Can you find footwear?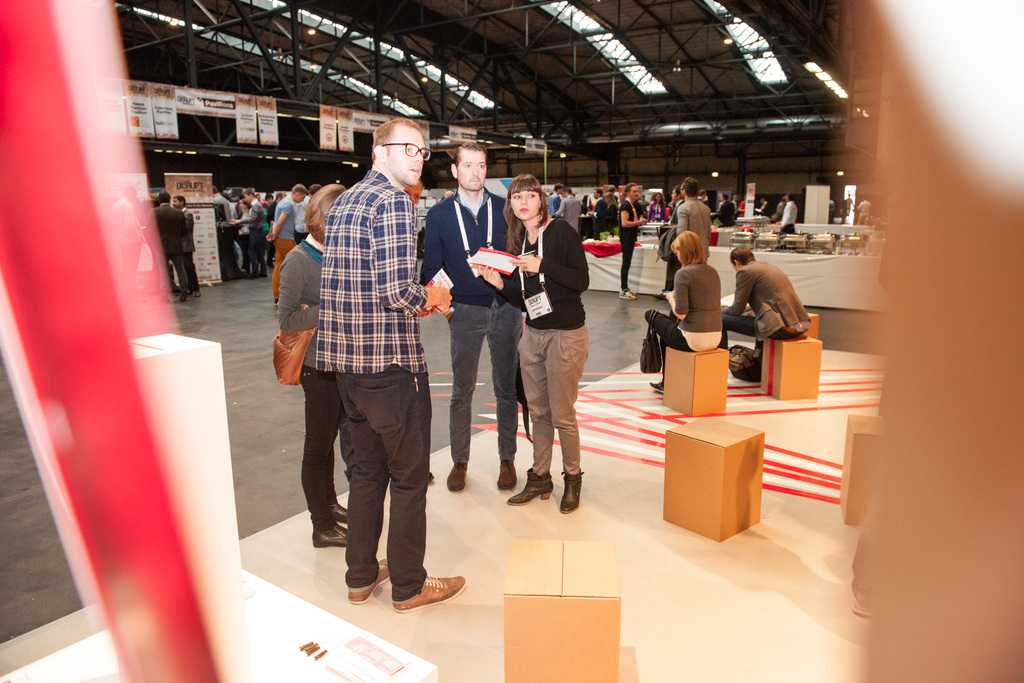
Yes, bounding box: bbox=[179, 294, 186, 300].
